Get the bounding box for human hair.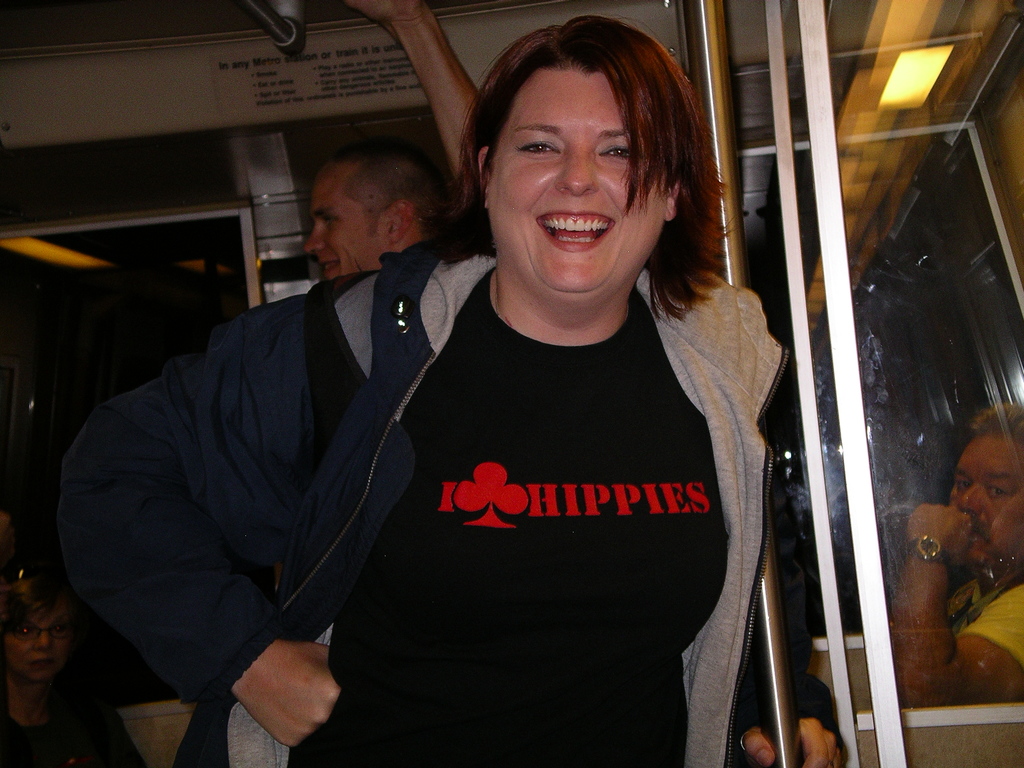
BBox(458, 11, 712, 311).
